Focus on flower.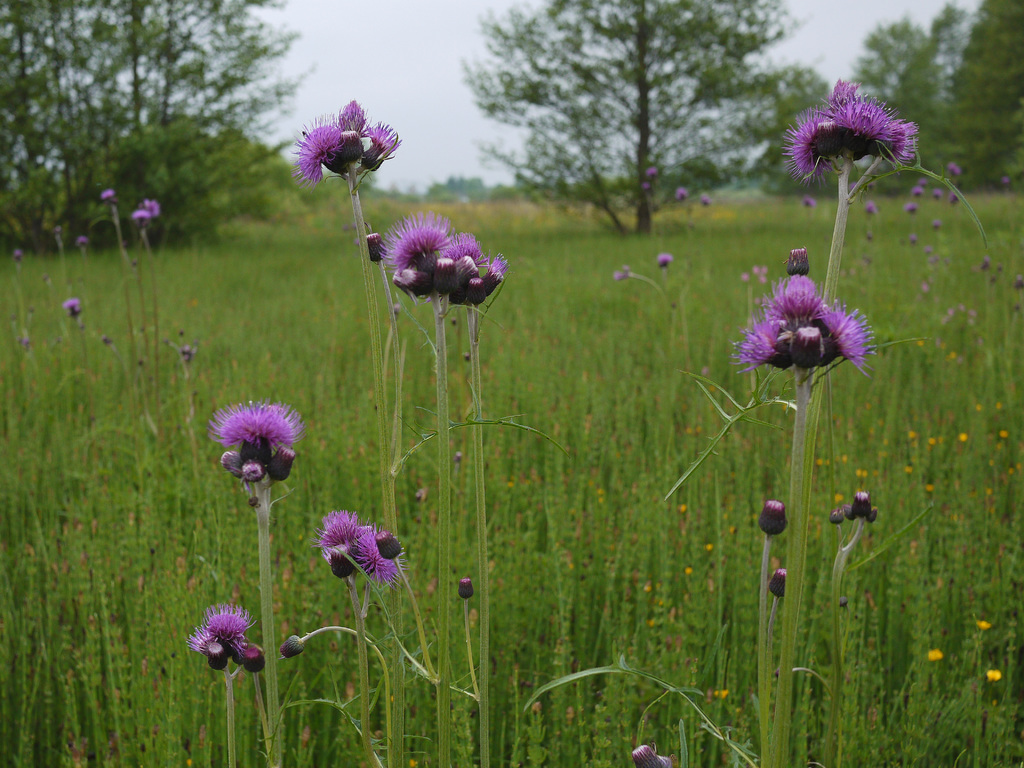
Focused at box(929, 187, 943, 202).
